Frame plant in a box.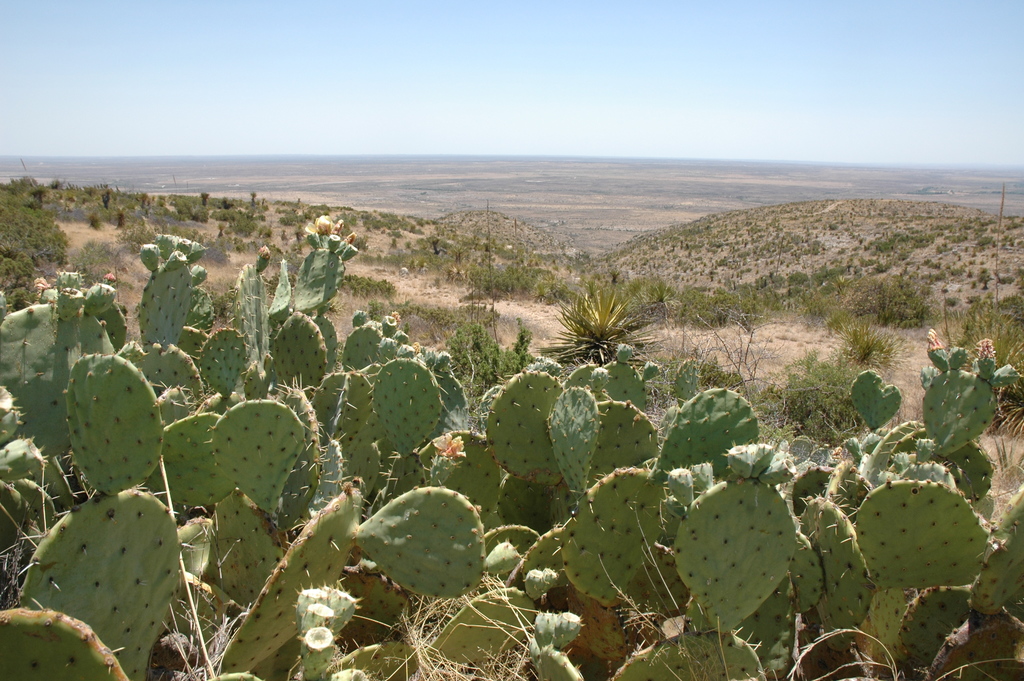
bbox=[535, 279, 669, 387].
